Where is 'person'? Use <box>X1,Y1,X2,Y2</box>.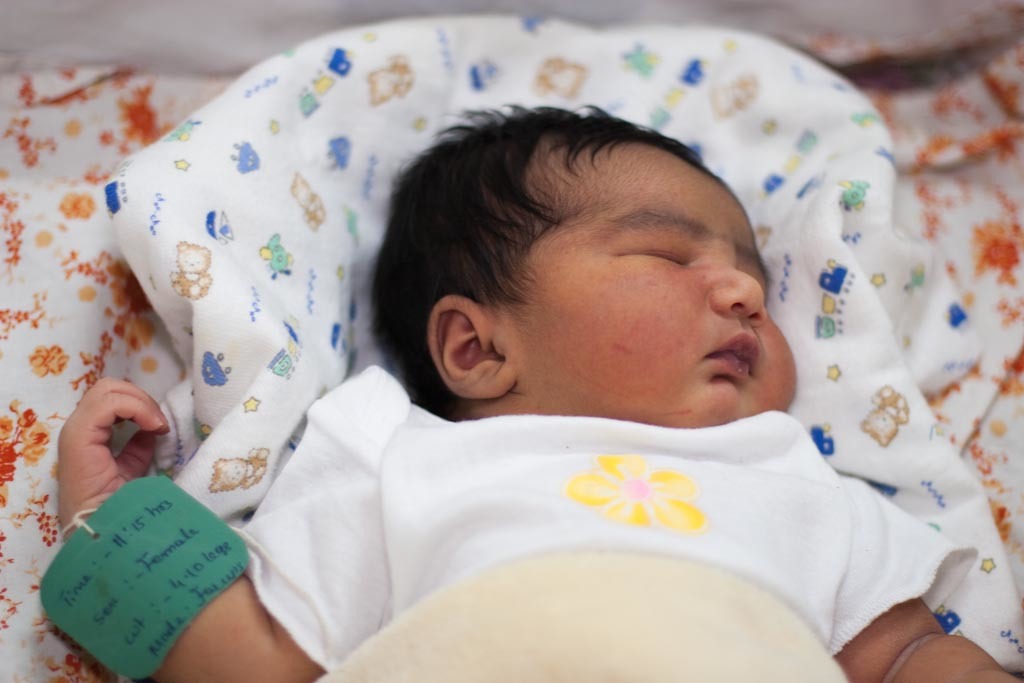
<box>35,99,1023,682</box>.
